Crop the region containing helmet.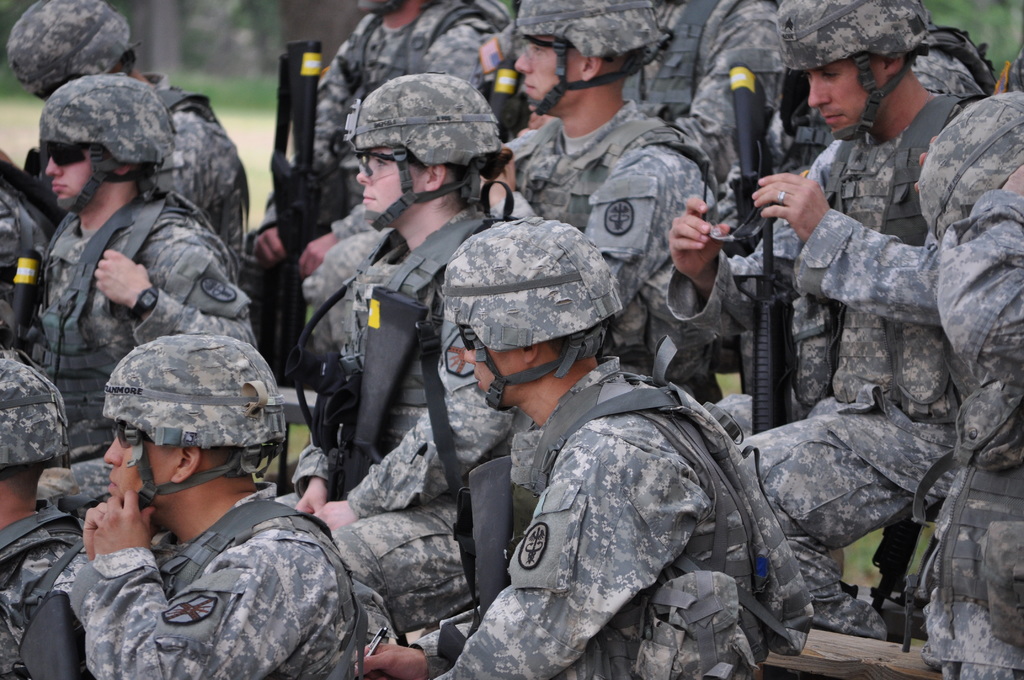
Crop region: left=445, top=216, right=615, bottom=412.
